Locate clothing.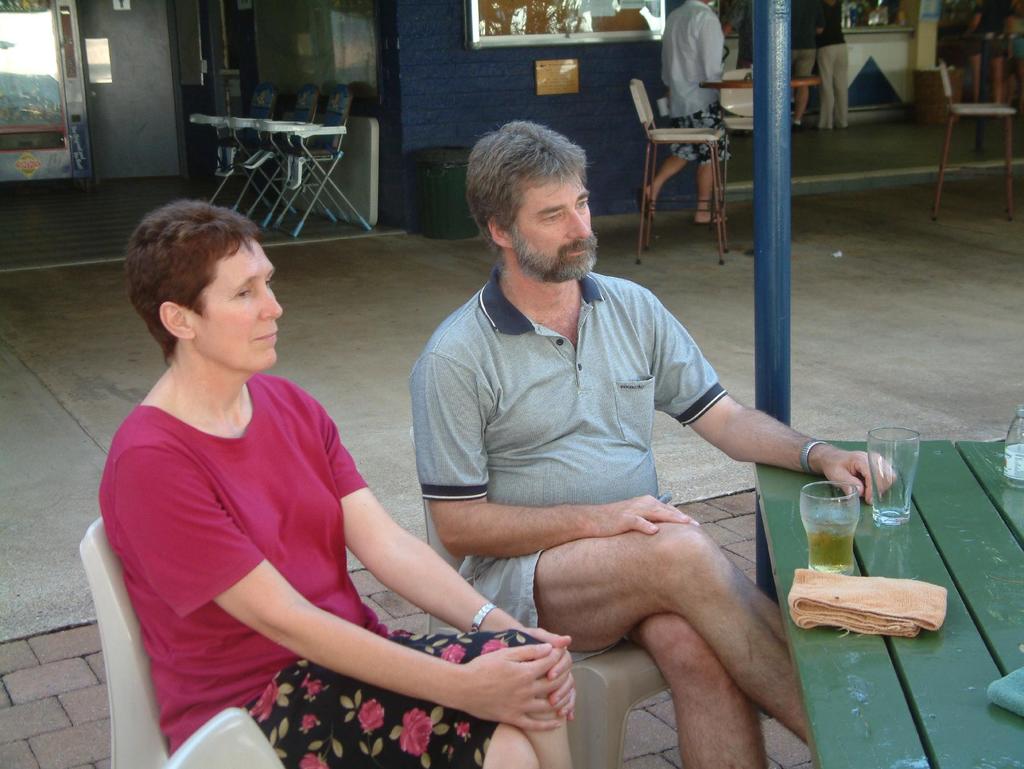
Bounding box: (660, 1, 736, 163).
